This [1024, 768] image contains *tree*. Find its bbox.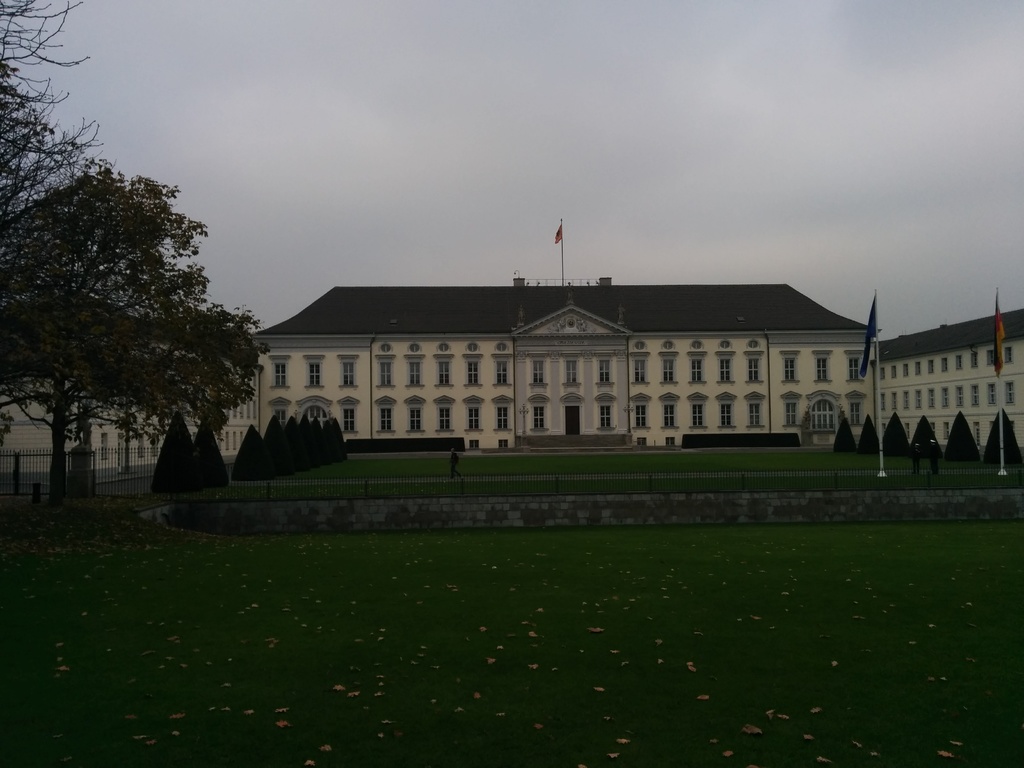
crop(940, 408, 985, 463).
